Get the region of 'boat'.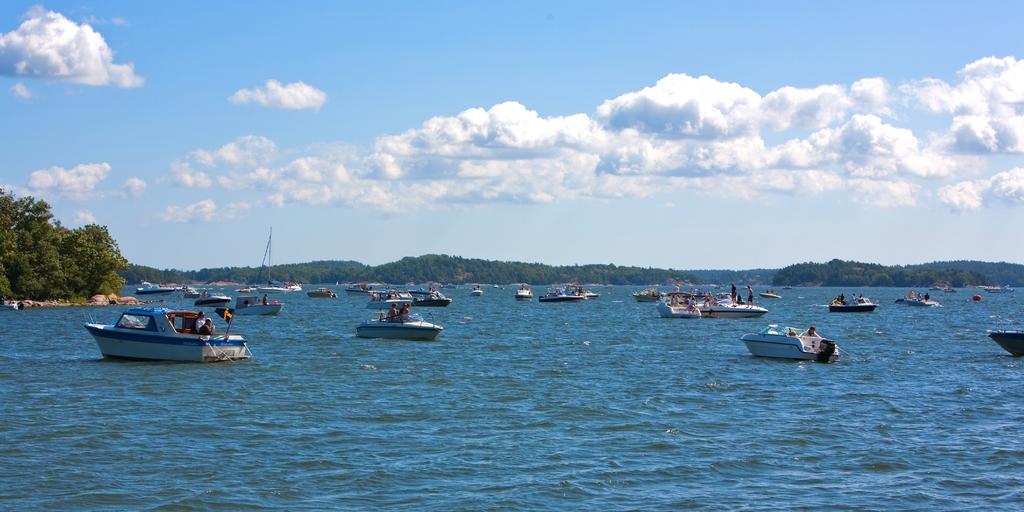
crop(83, 284, 246, 362).
